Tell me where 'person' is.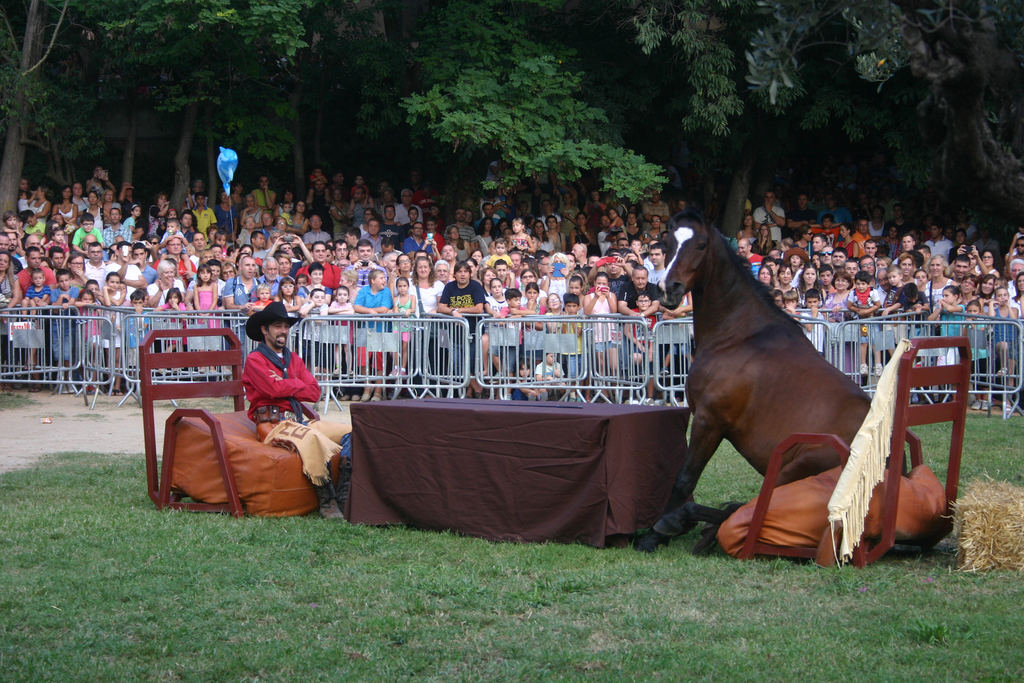
'person' is at bbox=(355, 261, 398, 330).
